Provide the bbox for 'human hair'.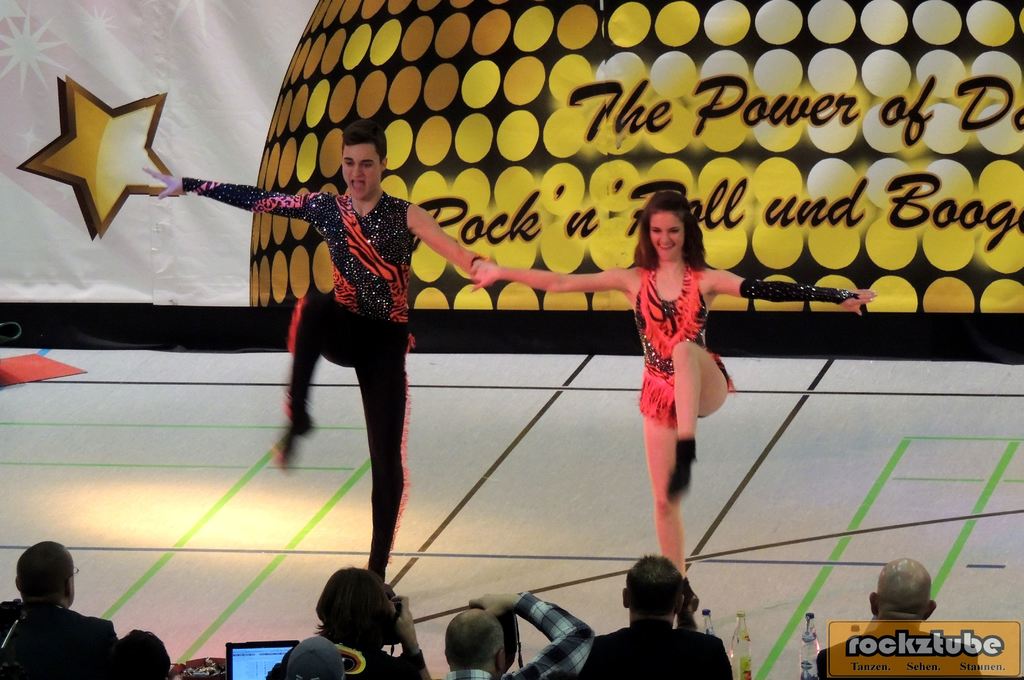
locate(625, 551, 685, 614).
